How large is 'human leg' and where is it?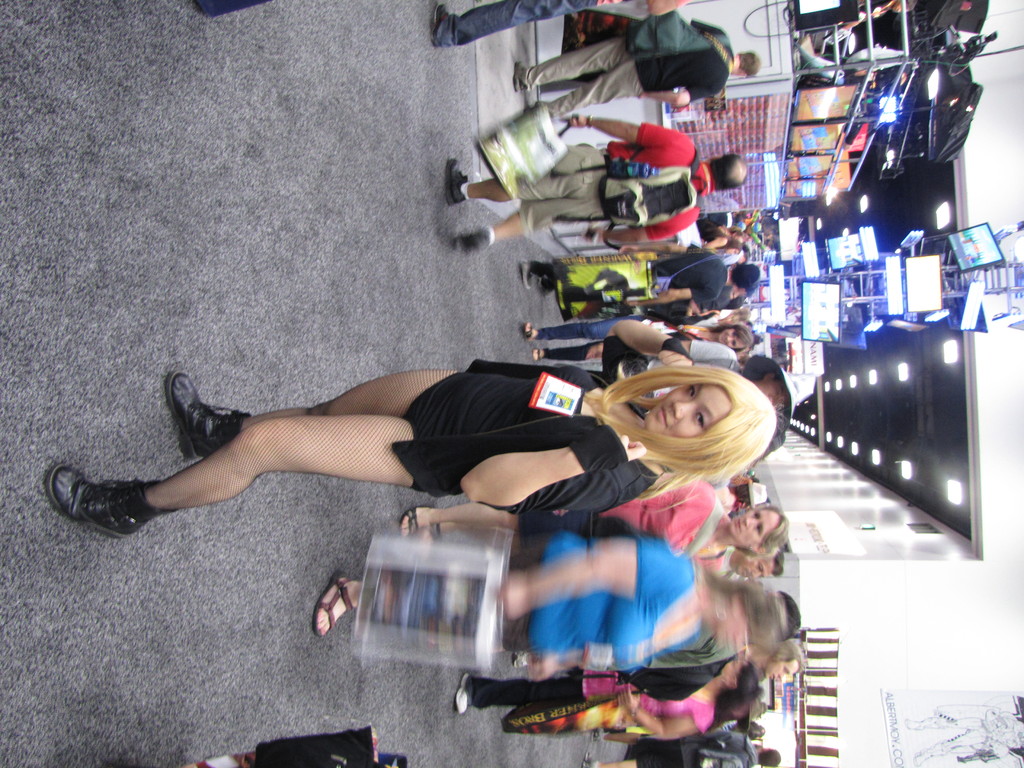
Bounding box: 448,161,588,198.
